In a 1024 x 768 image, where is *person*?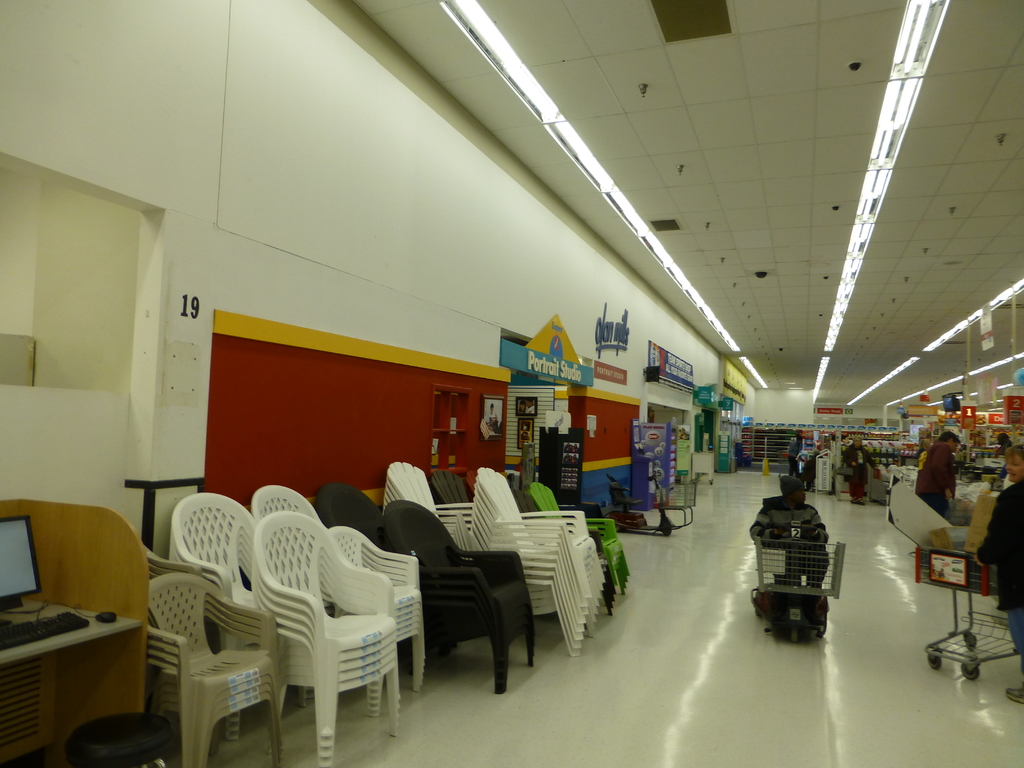
<bbox>977, 445, 1023, 703</bbox>.
